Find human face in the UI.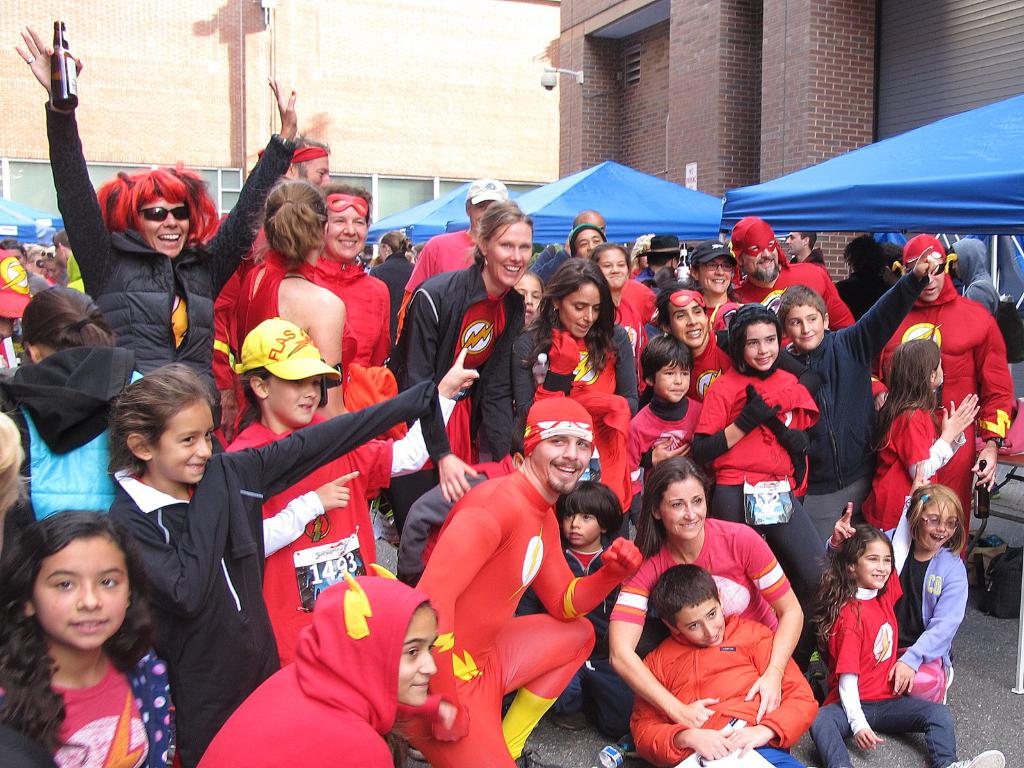
UI element at {"left": 783, "top": 234, "right": 803, "bottom": 253}.
